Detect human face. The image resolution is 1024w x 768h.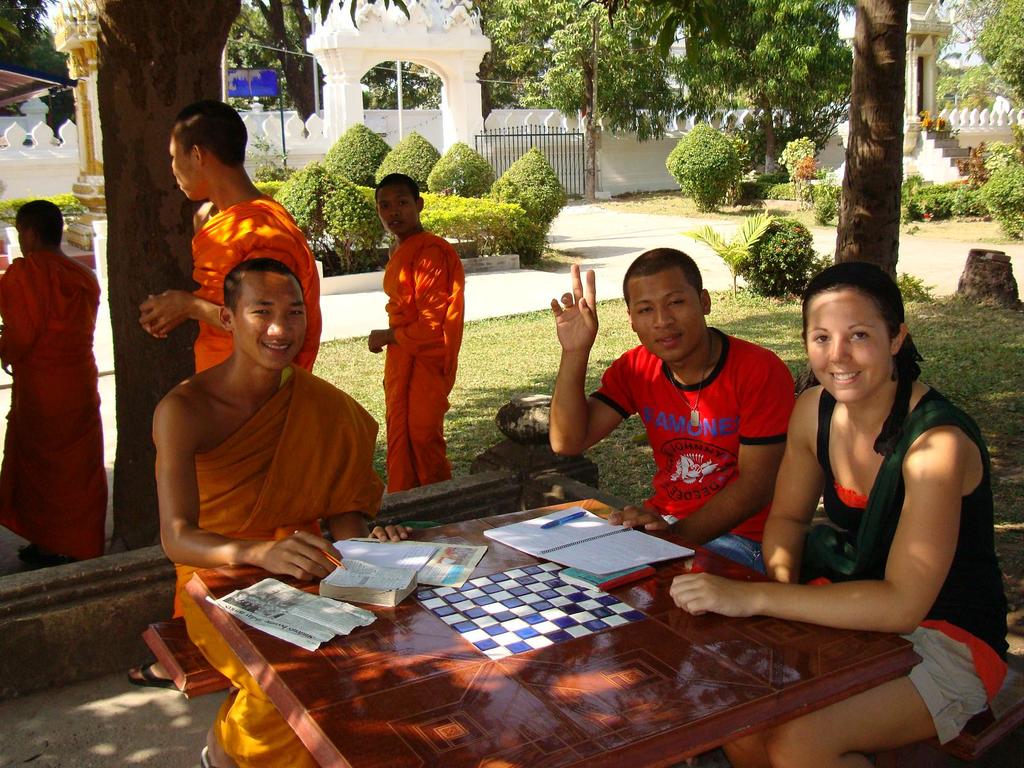
<region>627, 267, 705, 362</region>.
